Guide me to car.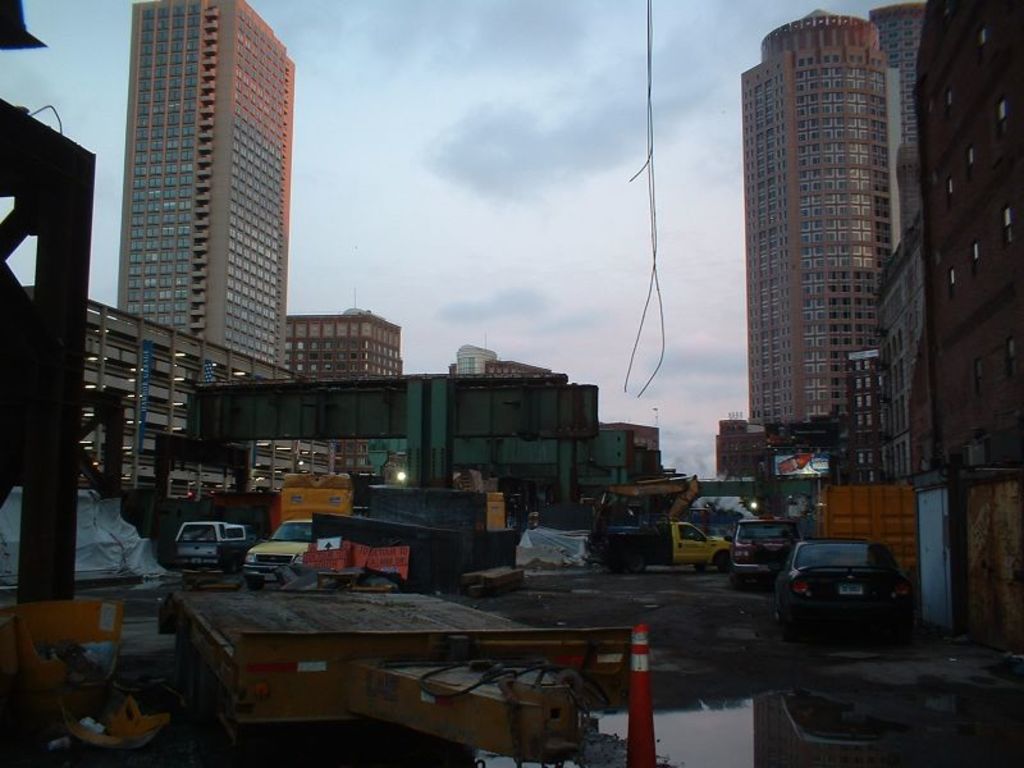
Guidance: Rect(243, 520, 334, 590).
